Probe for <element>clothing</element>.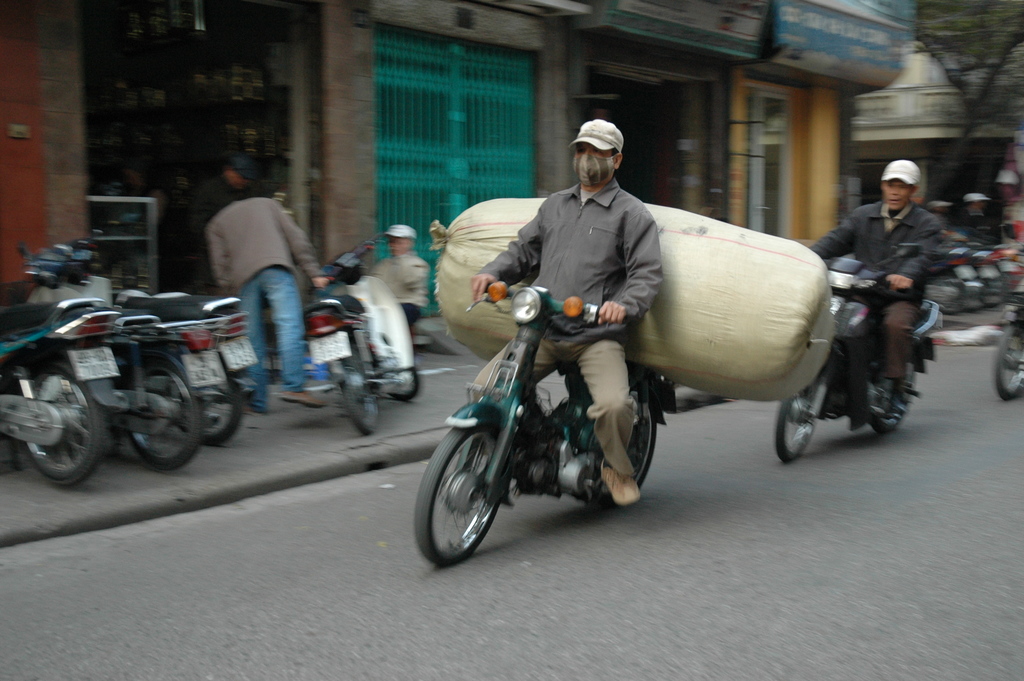
Probe result: detection(374, 250, 424, 319).
